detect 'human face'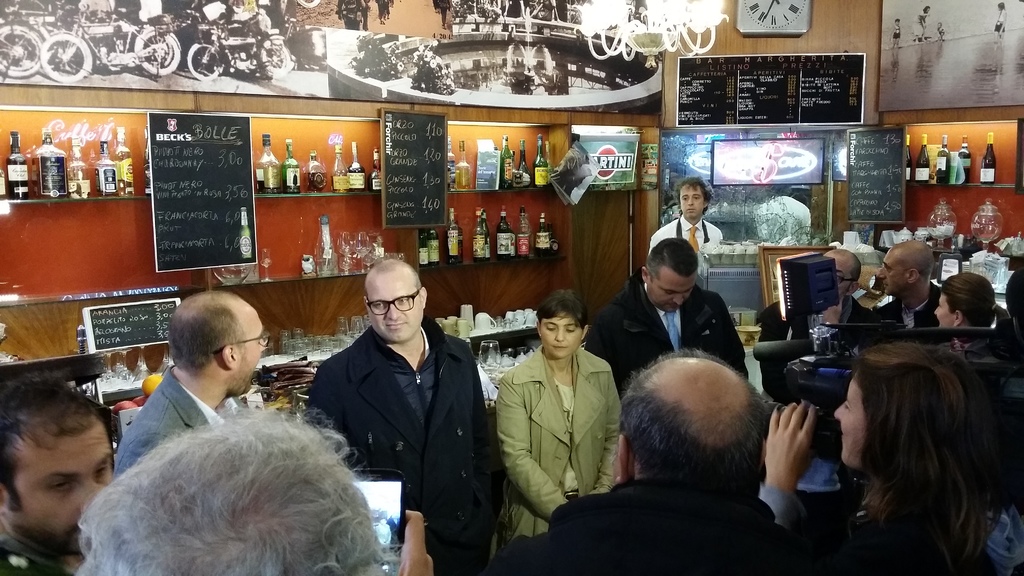
[236,307,269,398]
